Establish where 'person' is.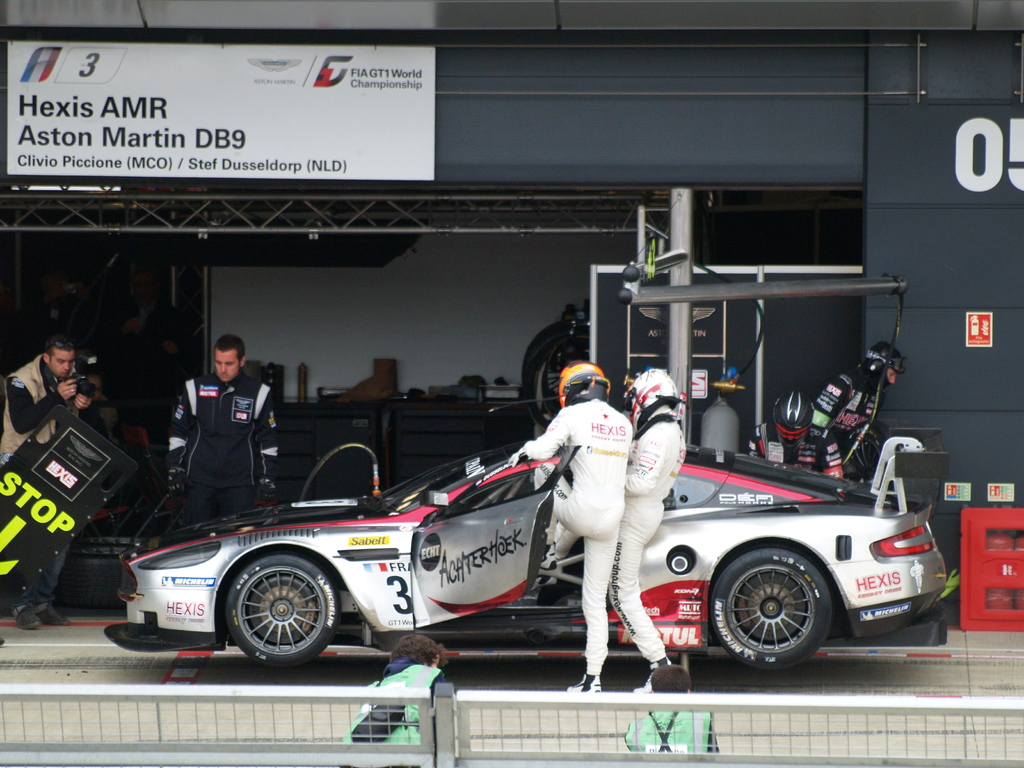
Established at detection(3, 342, 92, 625).
